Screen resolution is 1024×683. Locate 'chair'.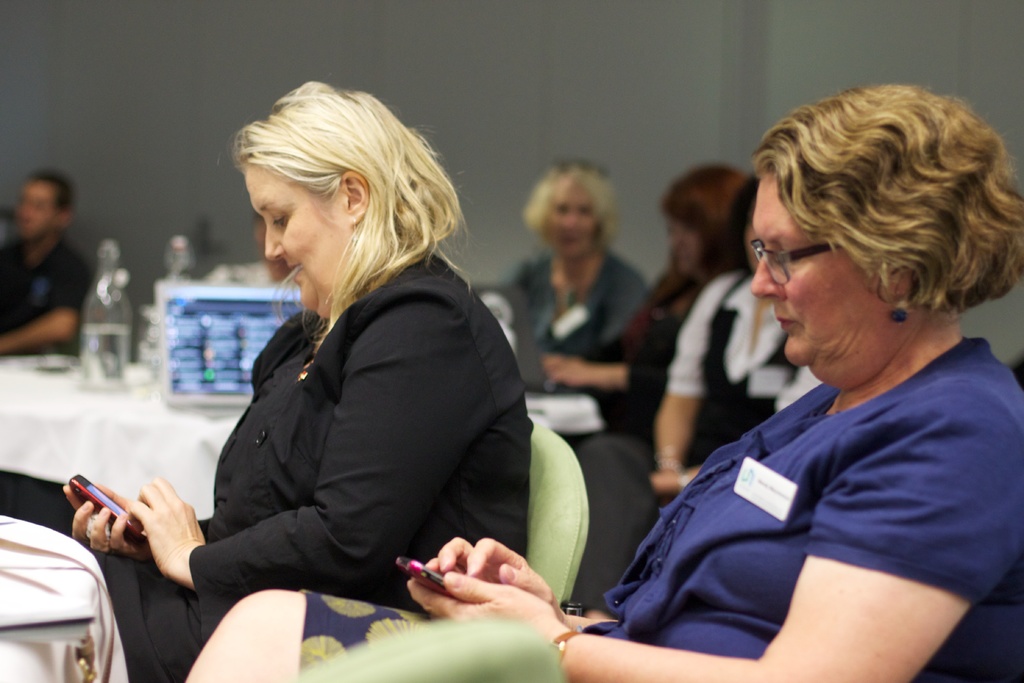
506:426:586:612.
